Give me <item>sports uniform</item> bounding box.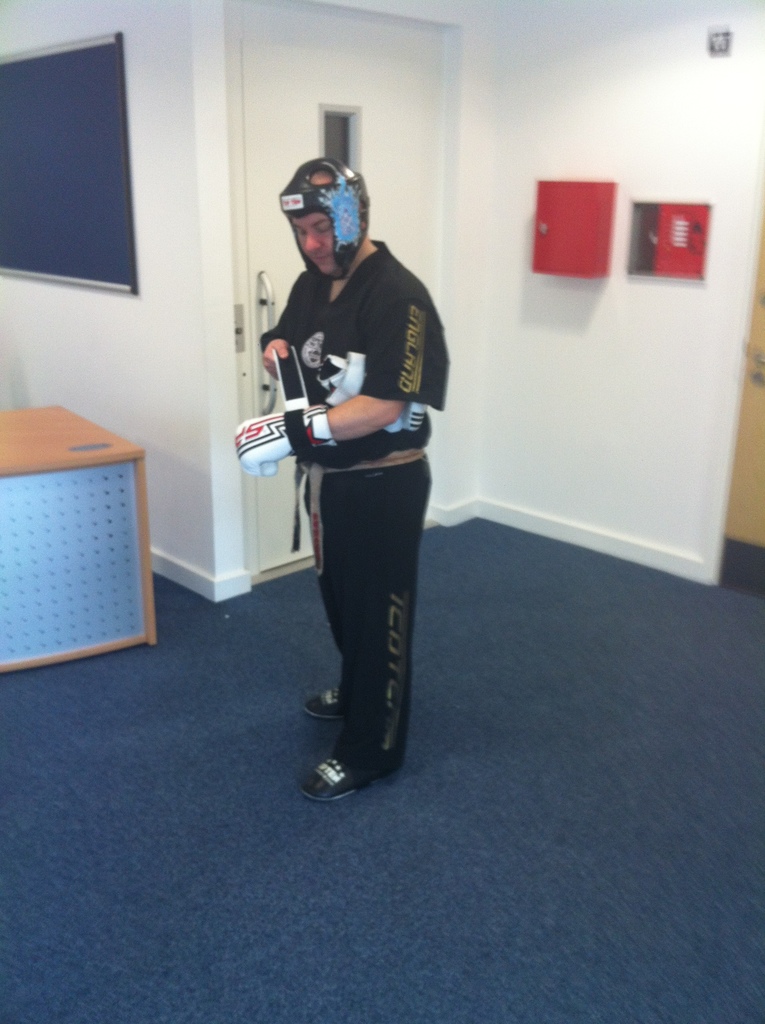
pyautogui.locateOnScreen(229, 287, 435, 797).
